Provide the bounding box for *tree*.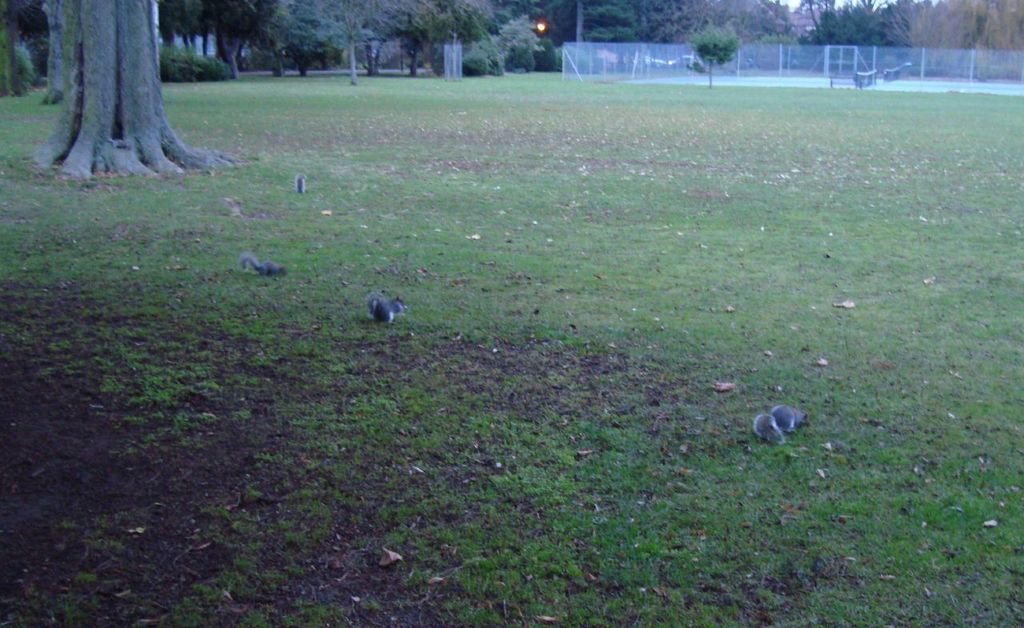
[688, 23, 736, 96].
